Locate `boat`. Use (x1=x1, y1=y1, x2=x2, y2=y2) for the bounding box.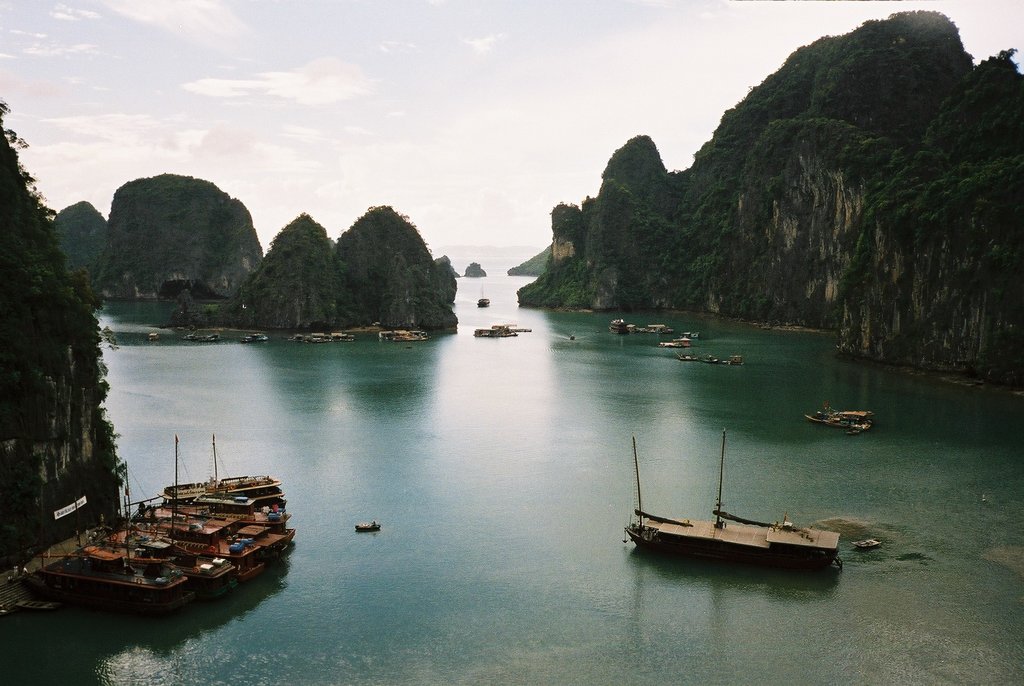
(x1=813, y1=414, x2=872, y2=430).
